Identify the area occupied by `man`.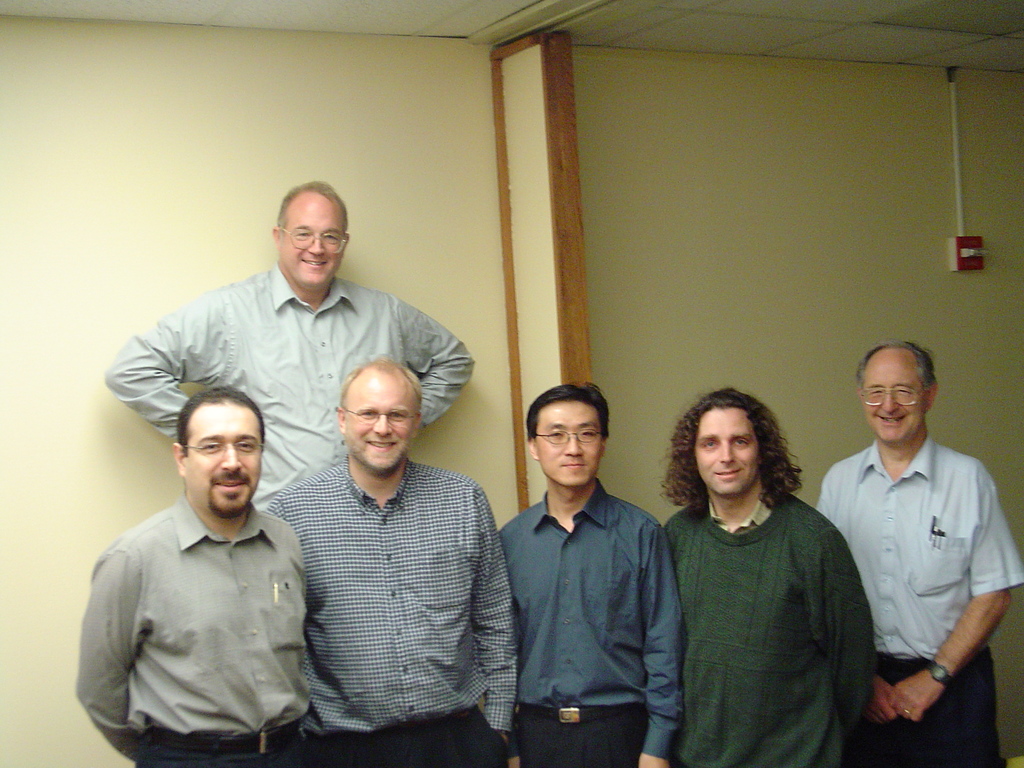
Area: [261,358,518,767].
